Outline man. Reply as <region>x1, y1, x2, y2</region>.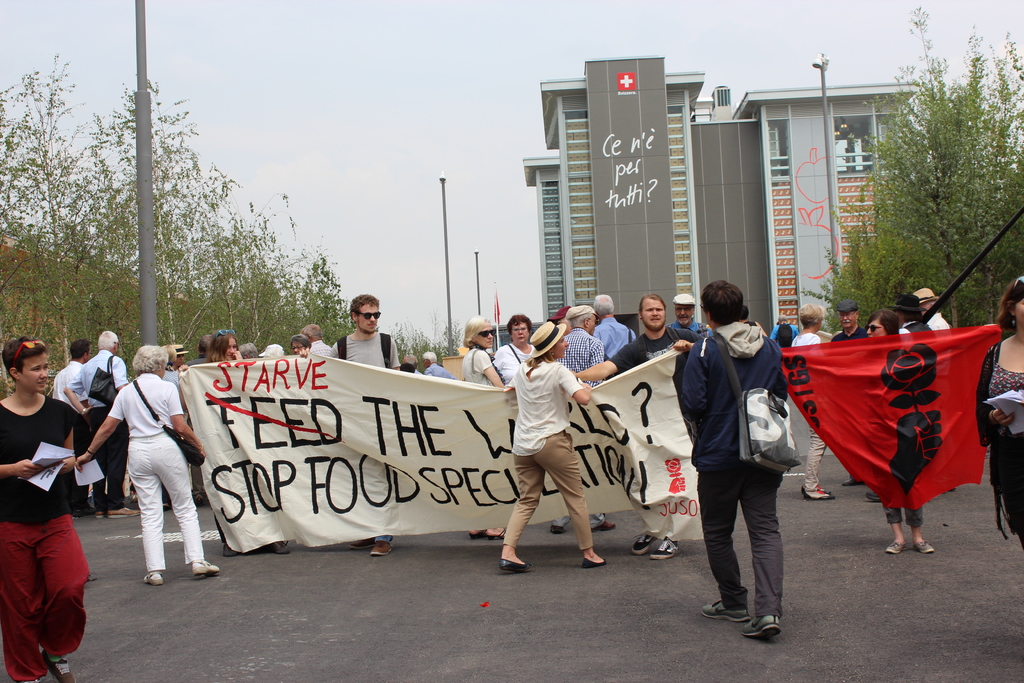
<region>567, 291, 711, 559</region>.
